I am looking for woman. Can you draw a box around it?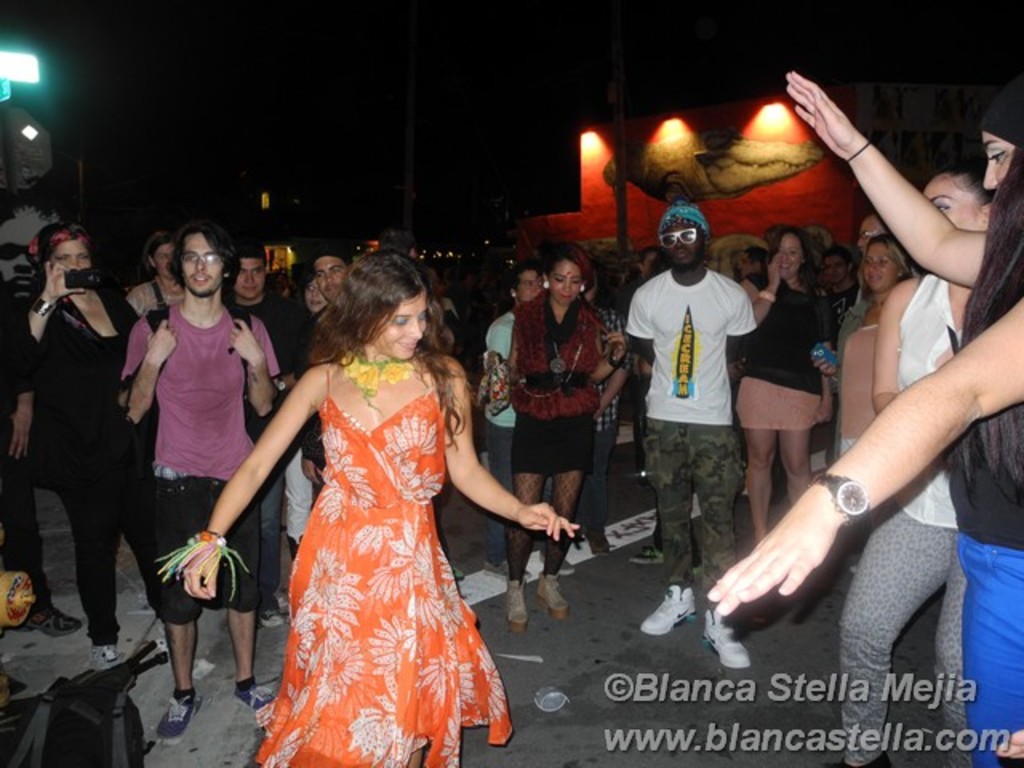
Sure, the bounding box is 701:67:1022:766.
